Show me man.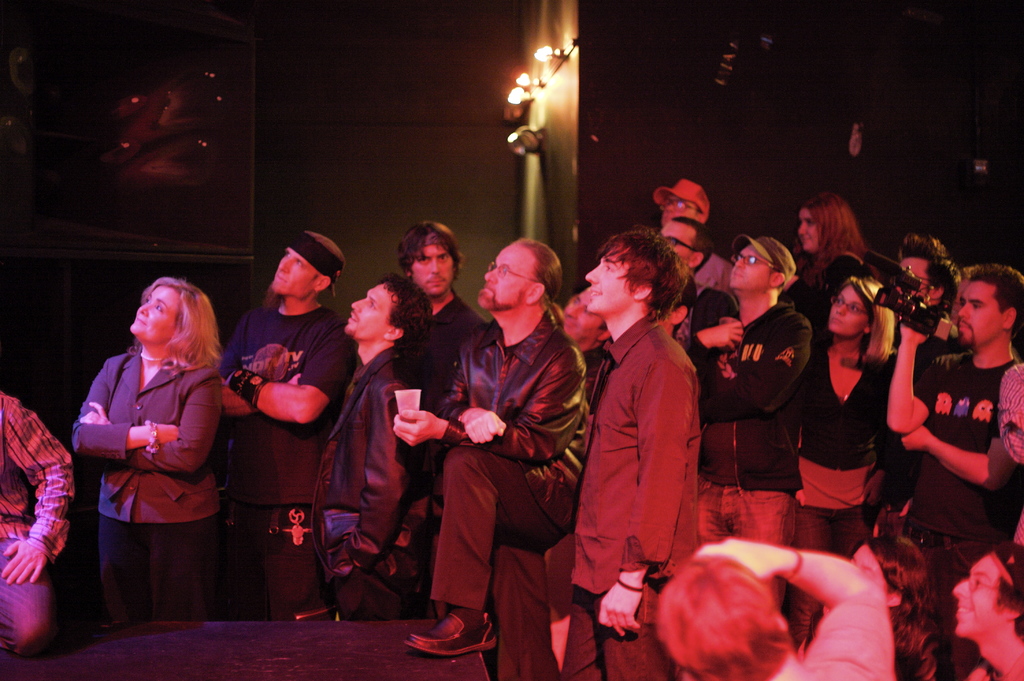
man is here: [left=419, top=229, right=595, bottom=664].
